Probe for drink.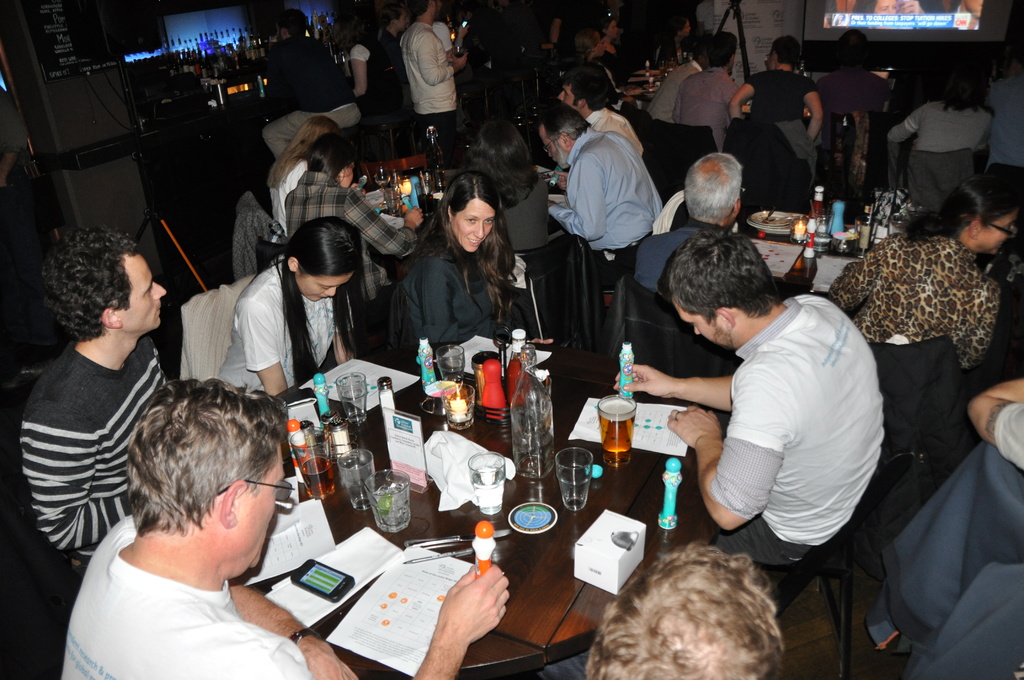
Probe result: left=343, top=462, right=376, bottom=509.
